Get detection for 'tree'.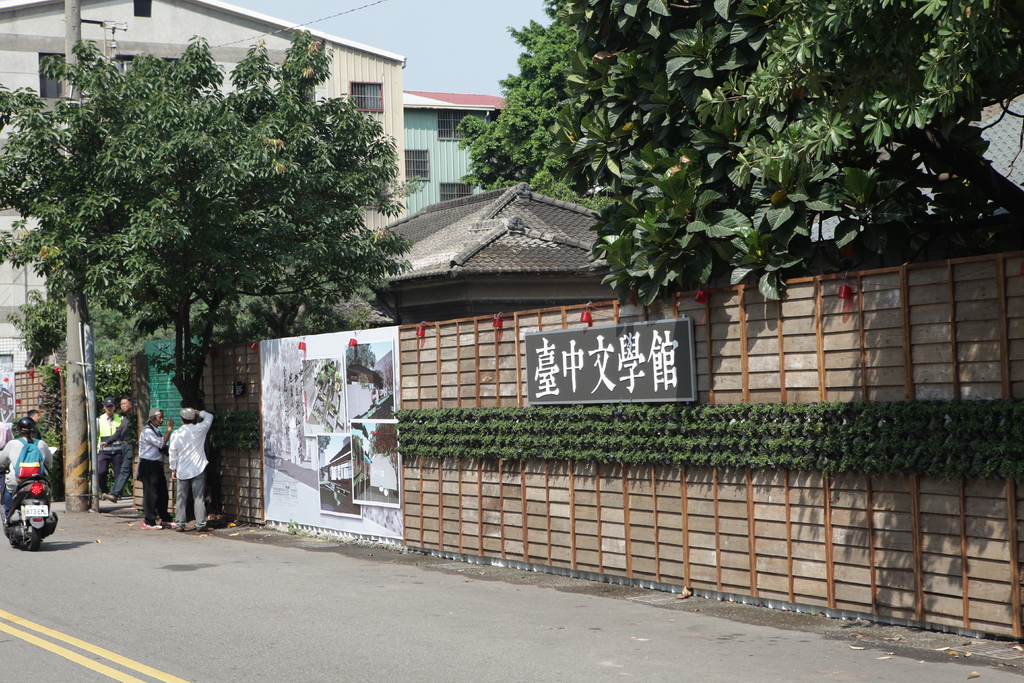
Detection: rect(691, 0, 1023, 245).
